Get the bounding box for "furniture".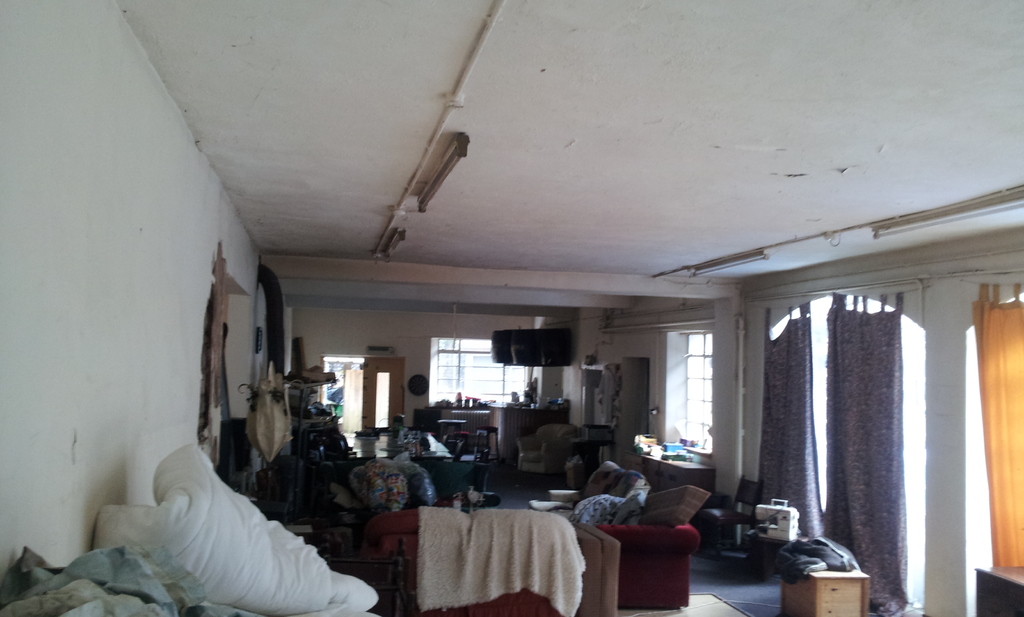
(343, 430, 452, 460).
